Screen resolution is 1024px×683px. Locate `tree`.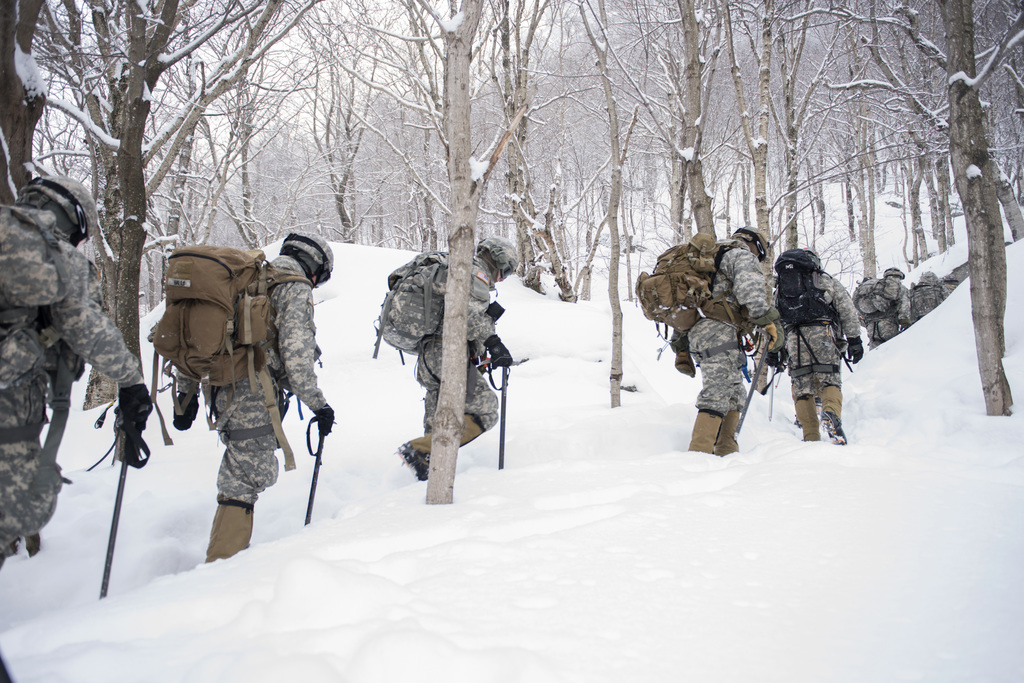
detection(312, 0, 597, 502).
